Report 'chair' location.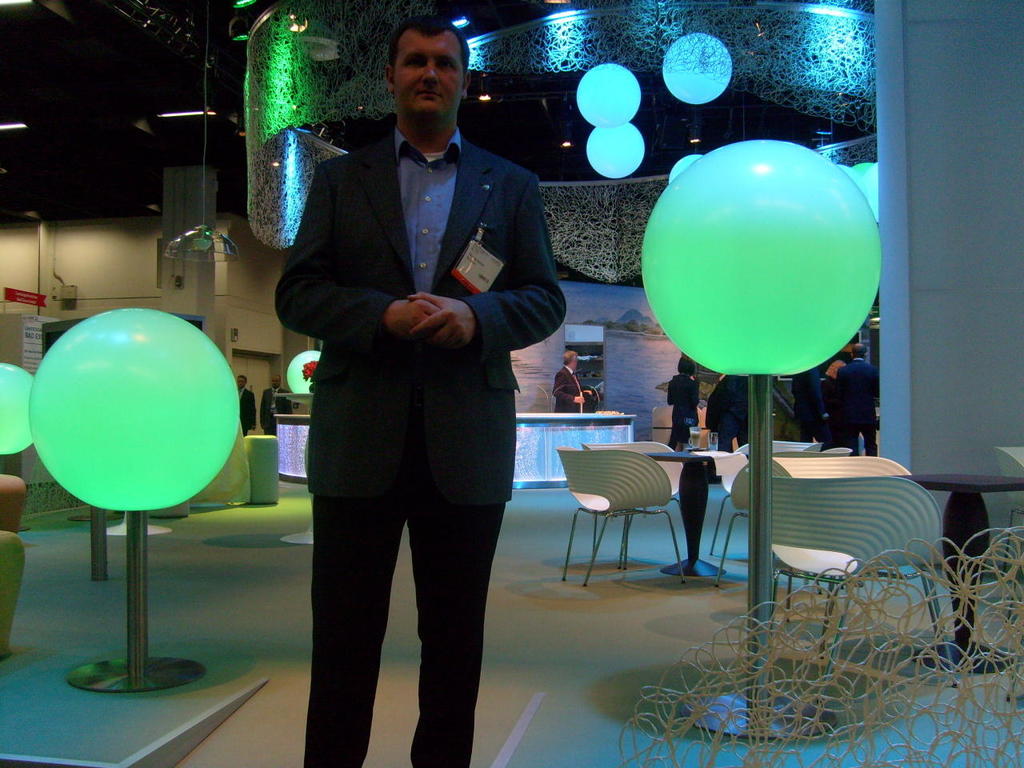
Report: [767,454,955,684].
